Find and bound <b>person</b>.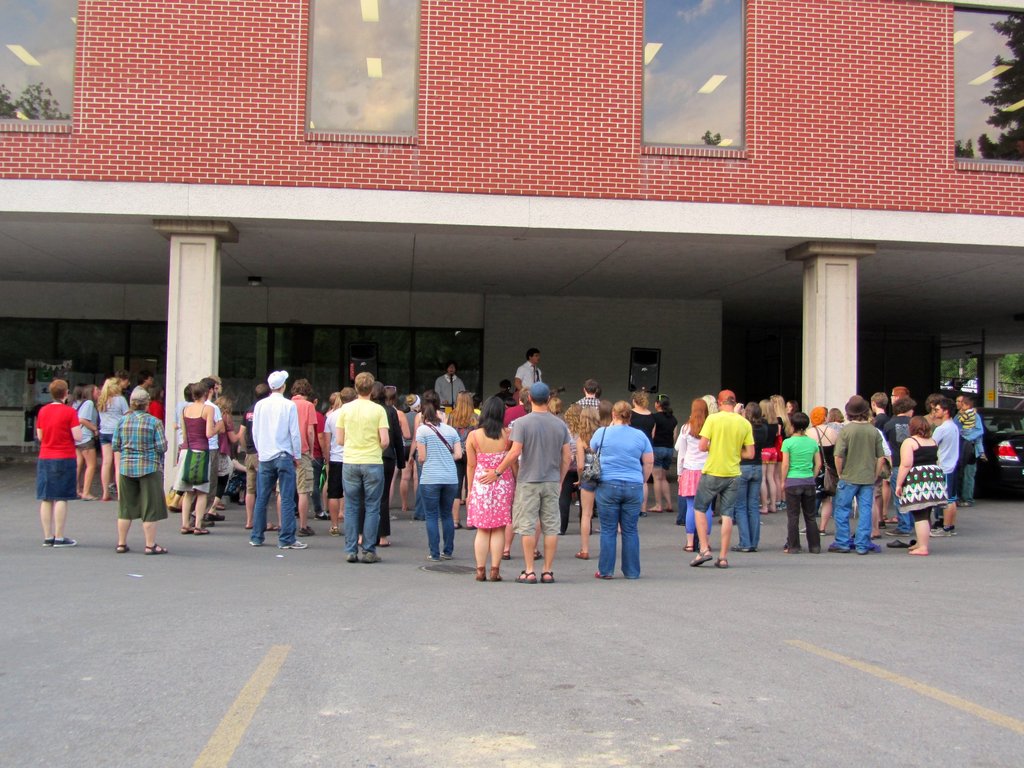
Bound: bbox=(179, 376, 223, 531).
